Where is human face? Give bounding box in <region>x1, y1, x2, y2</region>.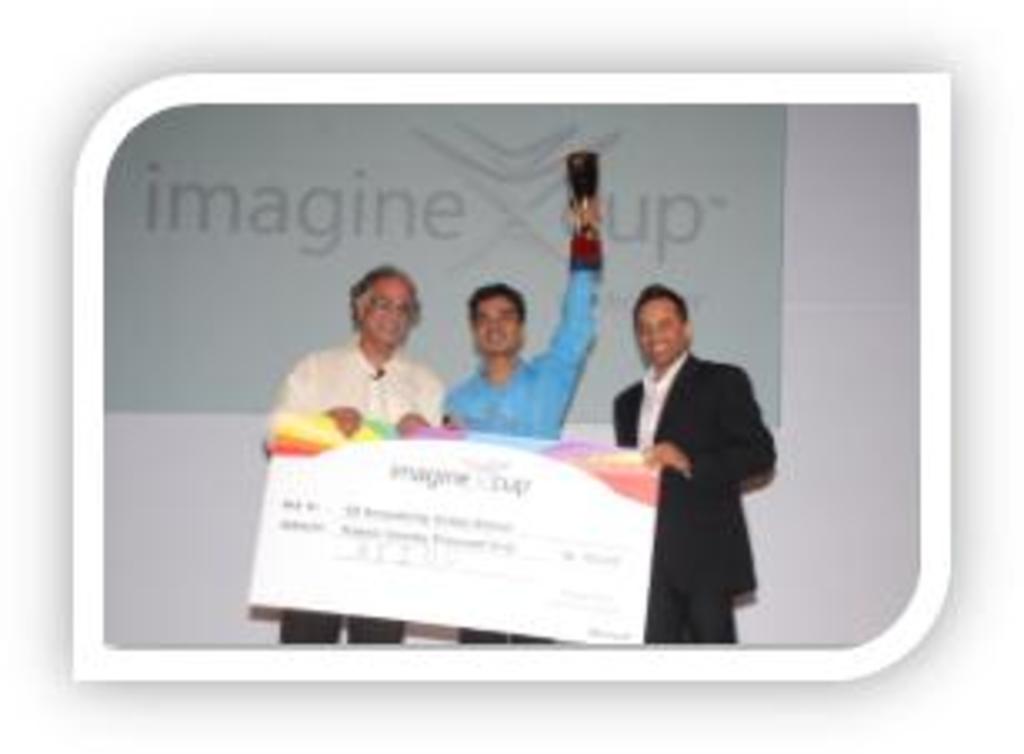
<region>477, 294, 524, 360</region>.
